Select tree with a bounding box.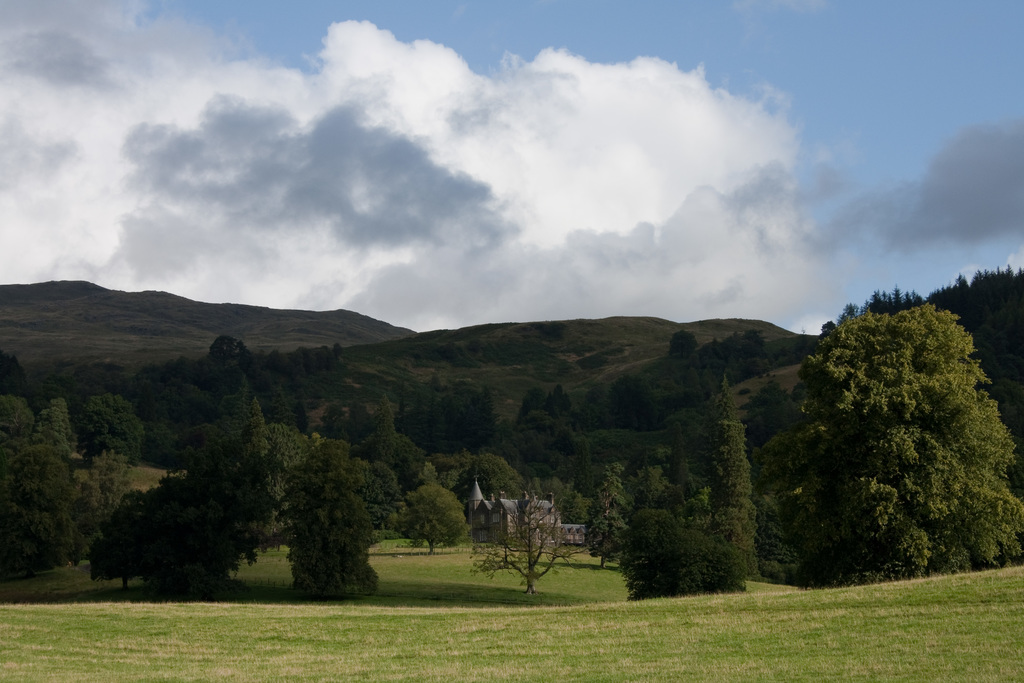
{"left": 77, "top": 334, "right": 497, "bottom": 442}.
